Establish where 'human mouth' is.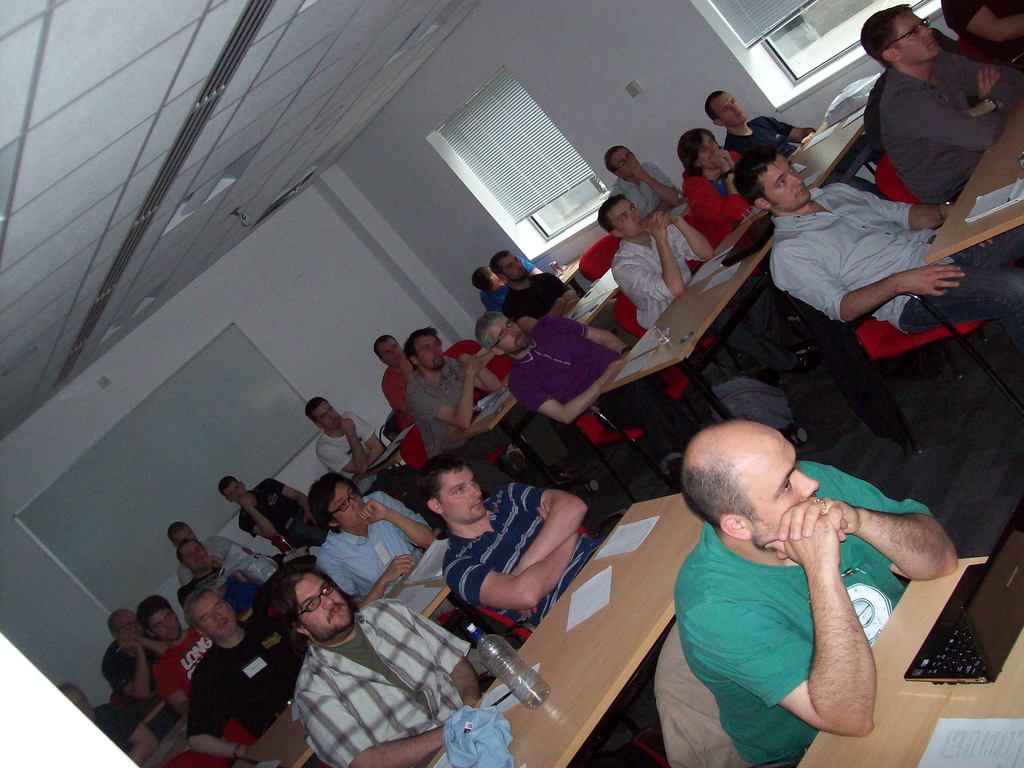
Established at bbox=(924, 40, 938, 53).
